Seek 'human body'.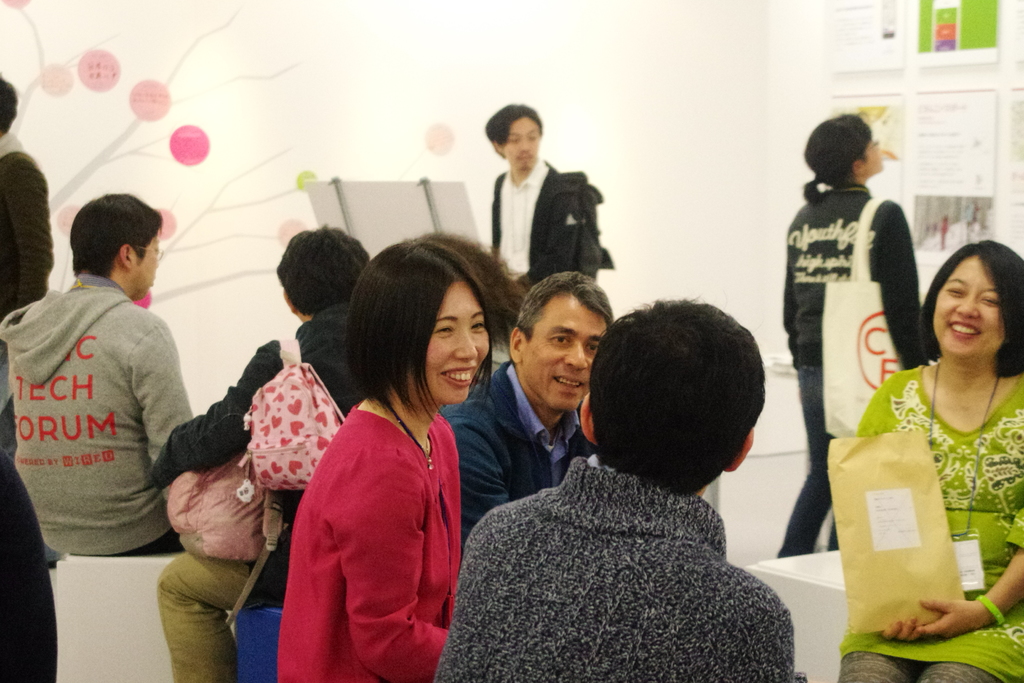
BBox(792, 111, 940, 648).
